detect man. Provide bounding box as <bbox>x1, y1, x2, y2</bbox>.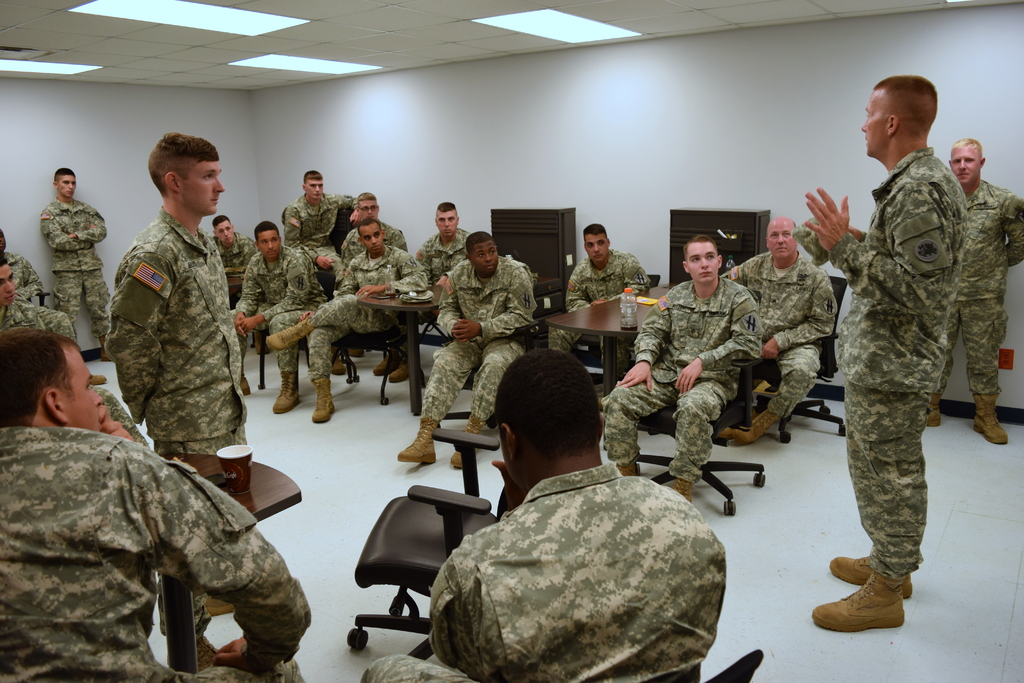
<bbox>811, 74, 977, 634</bbox>.
